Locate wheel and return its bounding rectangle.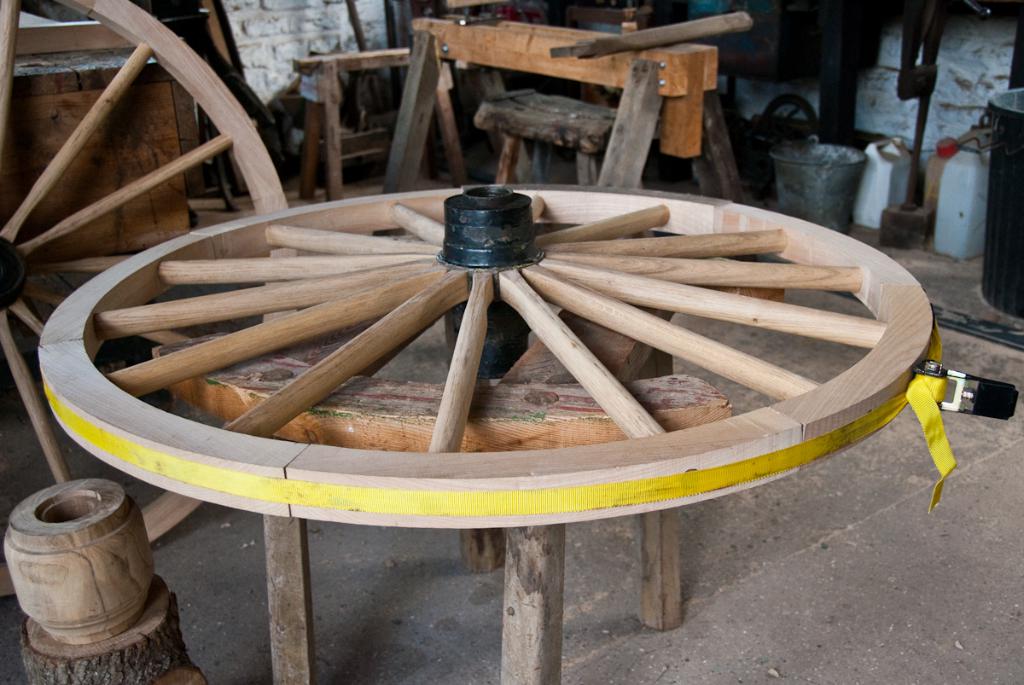
(0, 0, 299, 599).
